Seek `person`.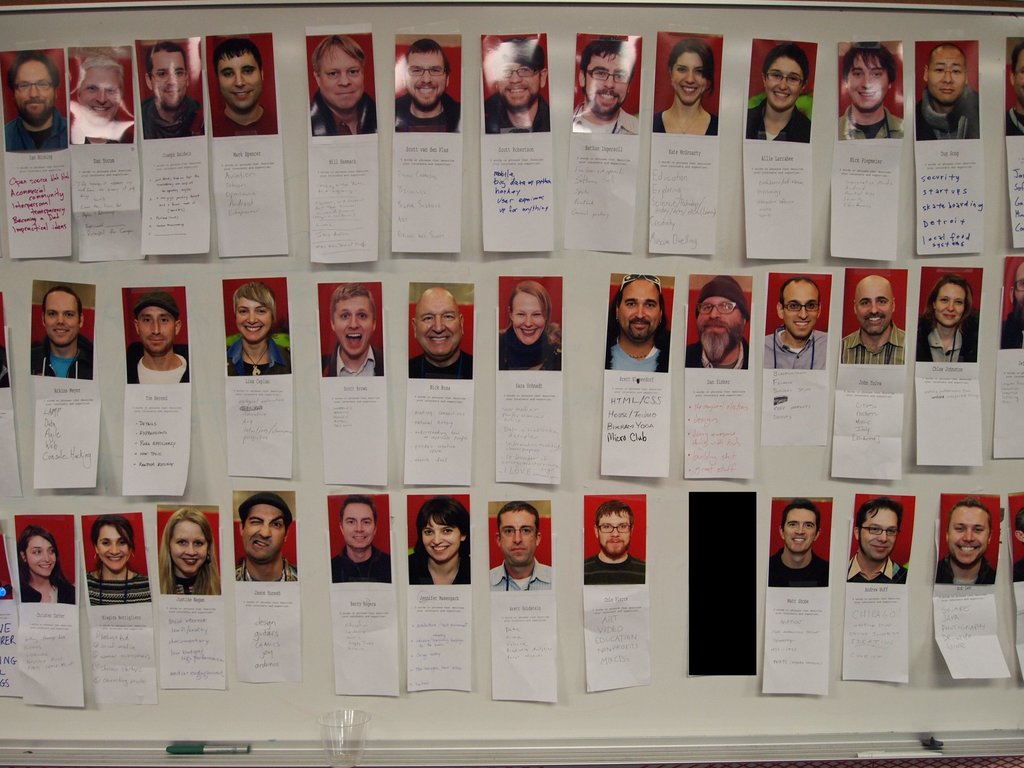
bbox(410, 287, 474, 378).
